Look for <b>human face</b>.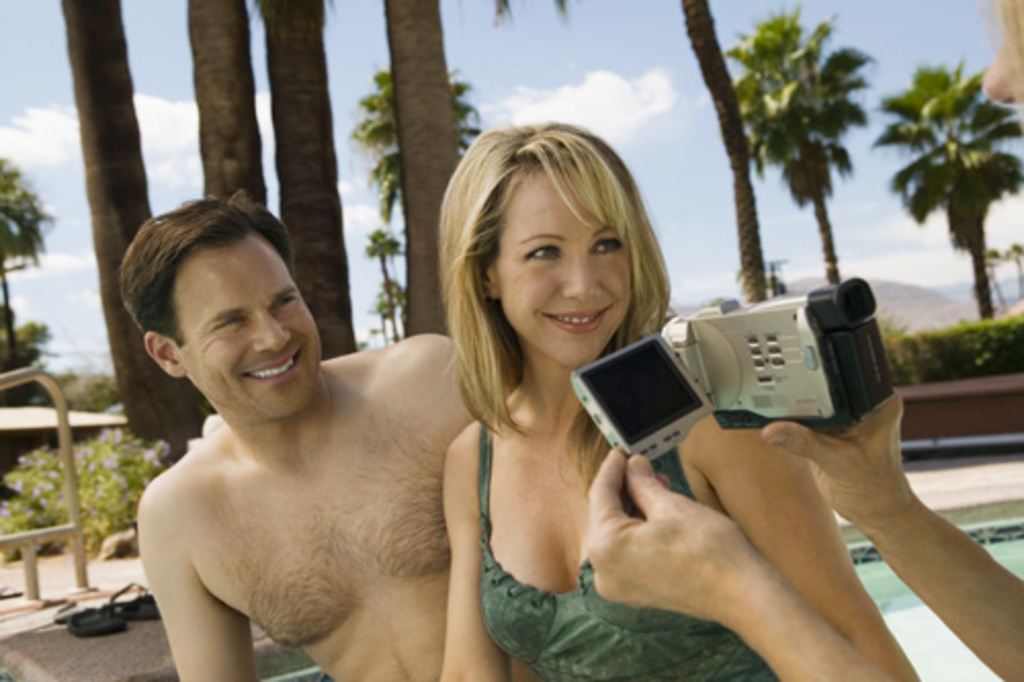
Found: <region>496, 170, 635, 371</region>.
